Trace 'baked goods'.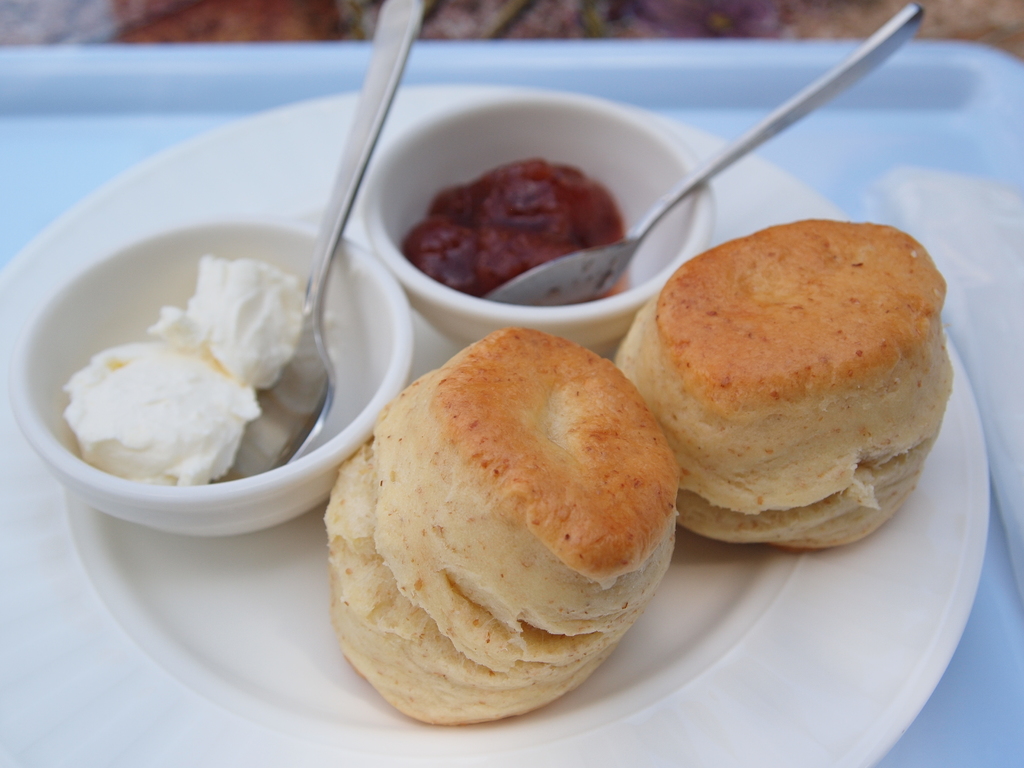
Traced to [632, 212, 956, 571].
